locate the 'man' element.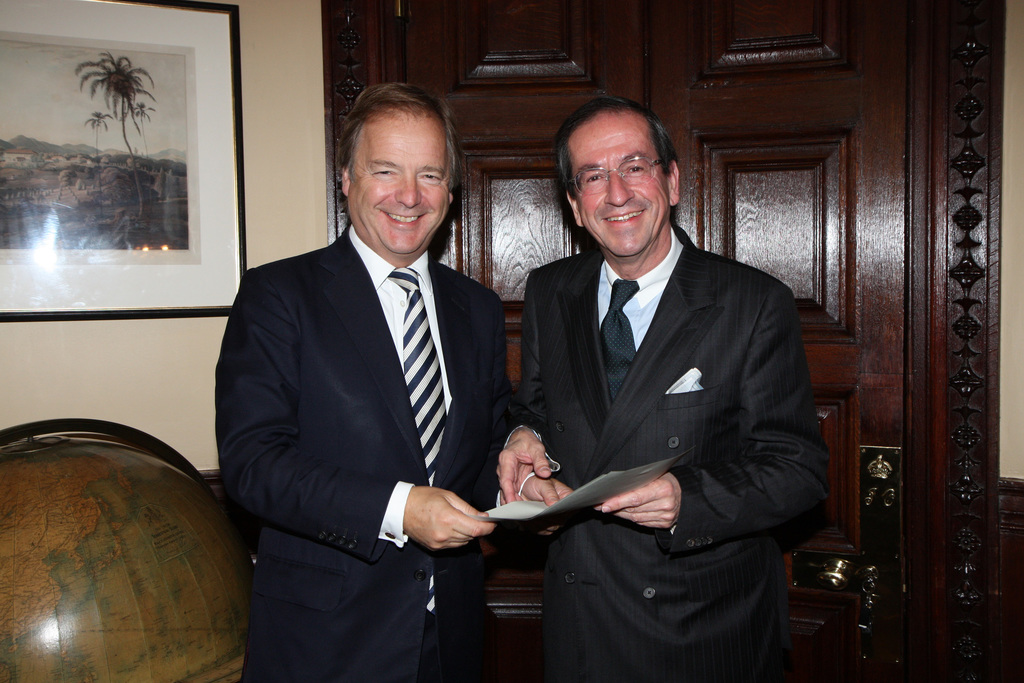
Element bbox: left=486, top=90, right=831, bottom=682.
